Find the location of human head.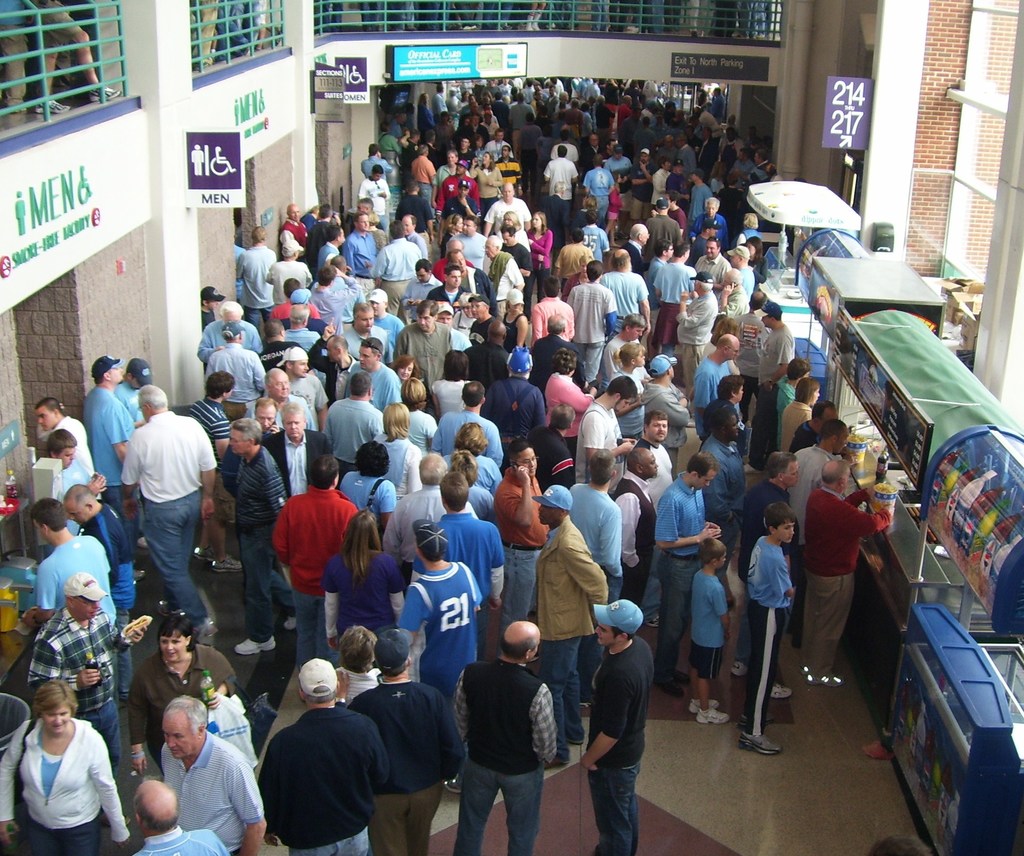
Location: Rect(415, 256, 431, 284).
